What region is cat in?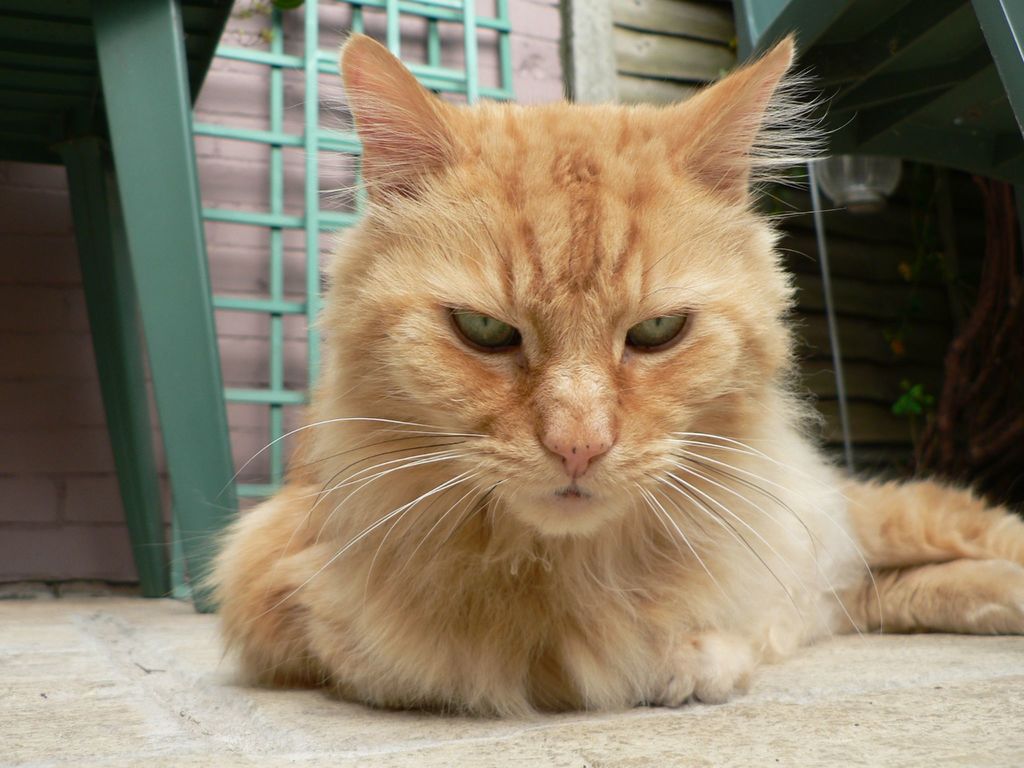
128,25,1023,717.
